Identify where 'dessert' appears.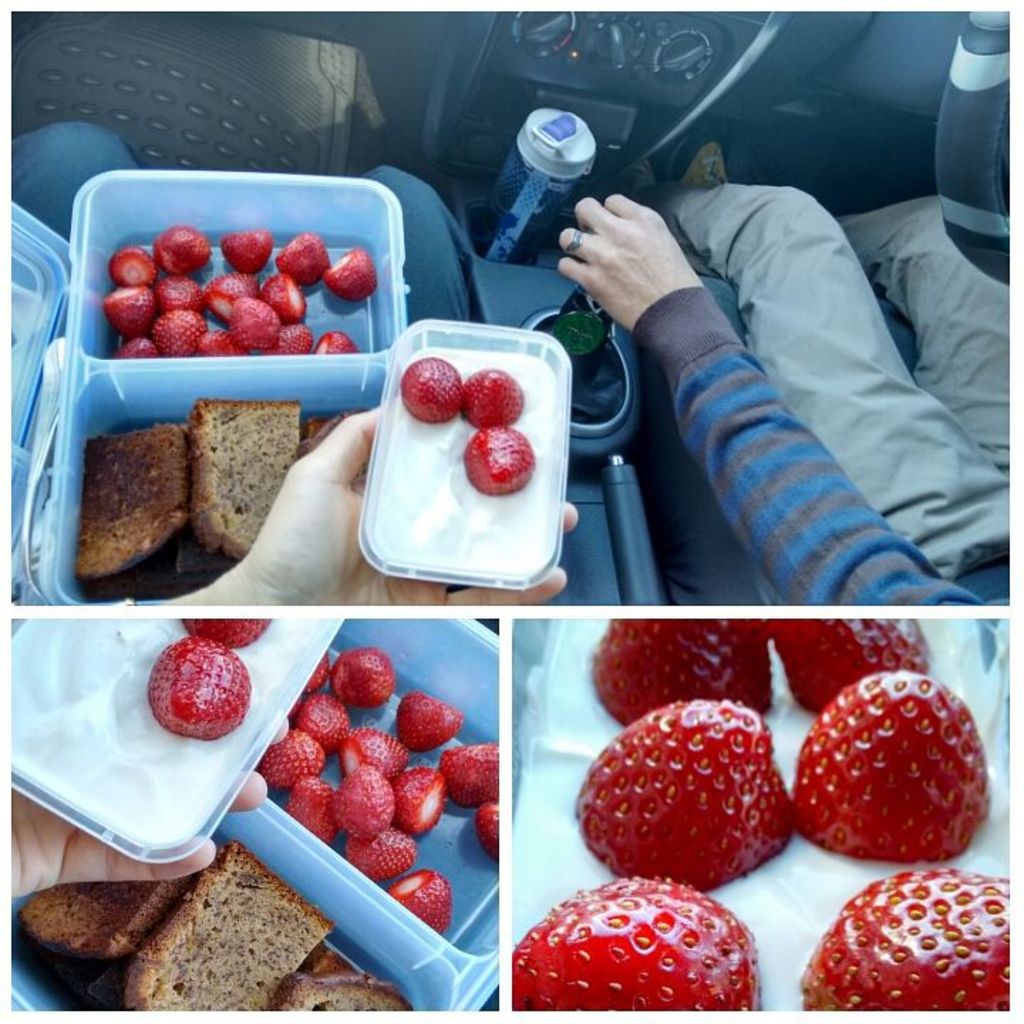
Appears at bbox=[282, 235, 320, 293].
